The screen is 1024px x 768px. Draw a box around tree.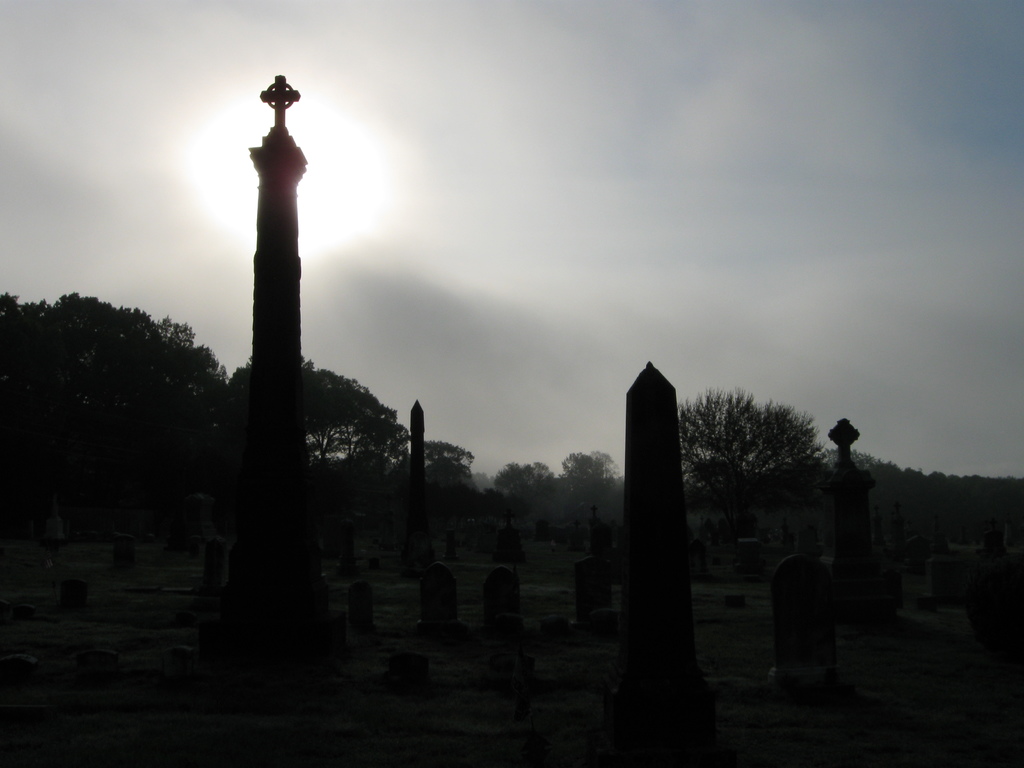
668 379 831 566.
